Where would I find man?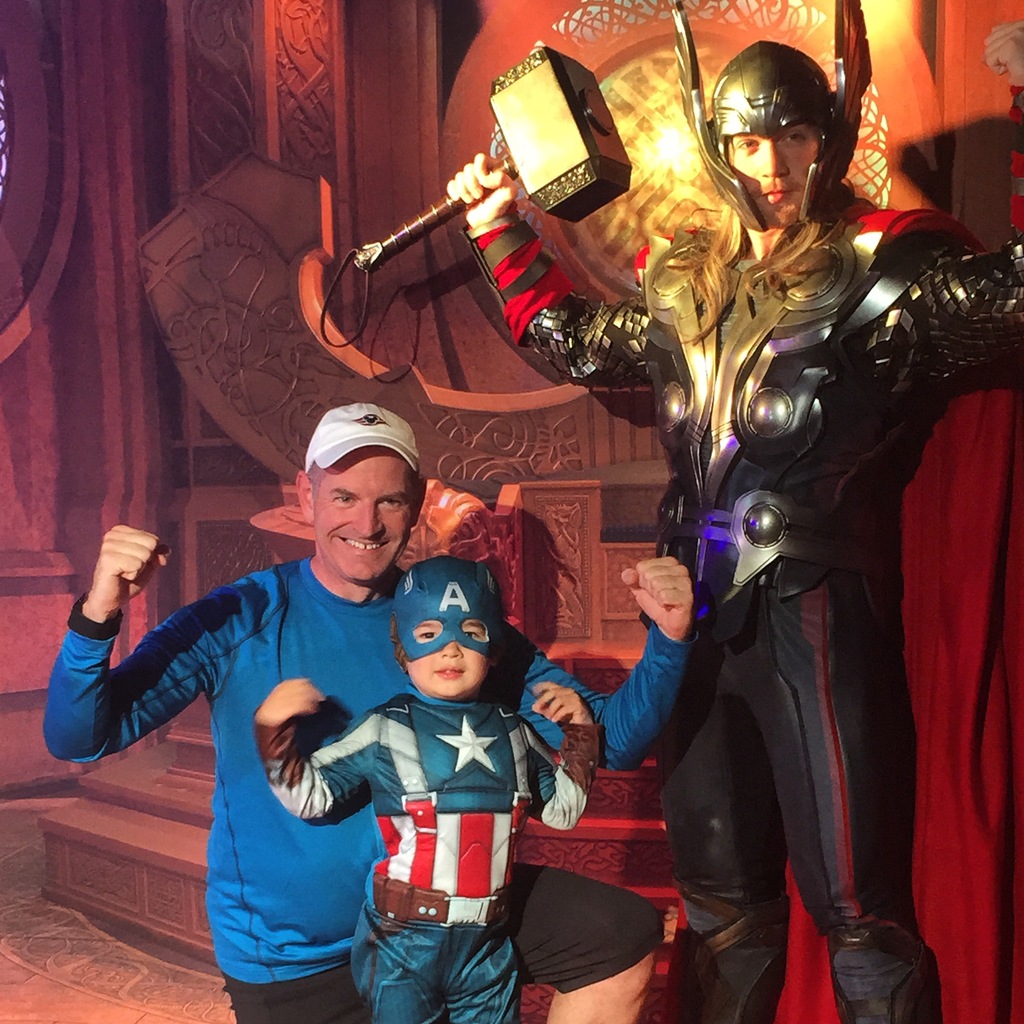
At crop(42, 403, 700, 1023).
